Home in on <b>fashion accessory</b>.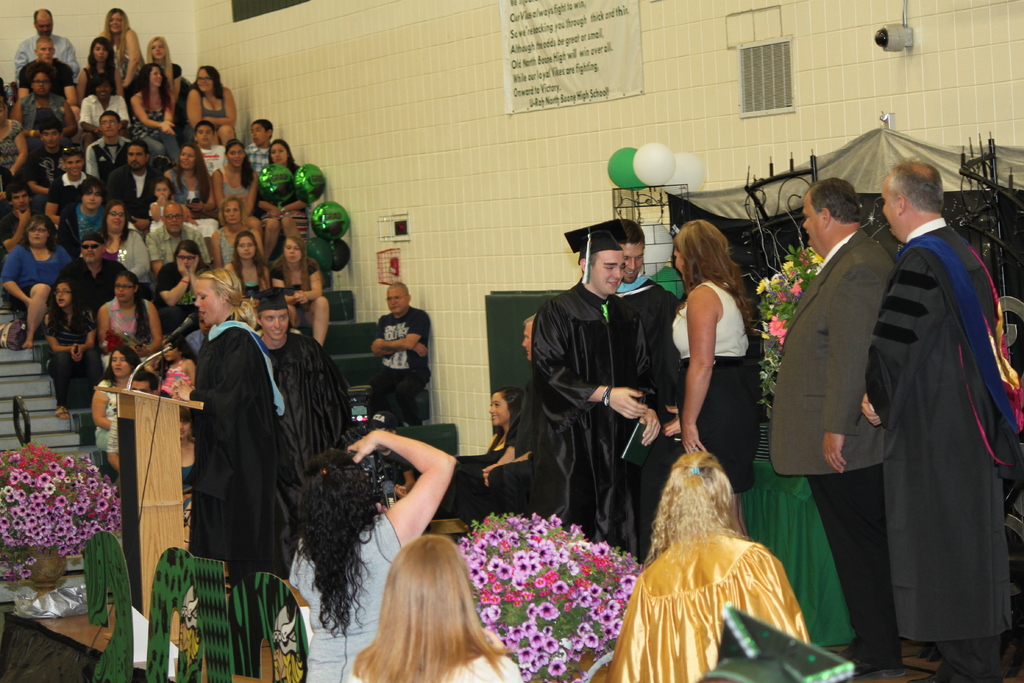
Homed in at 604:384:611:404.
